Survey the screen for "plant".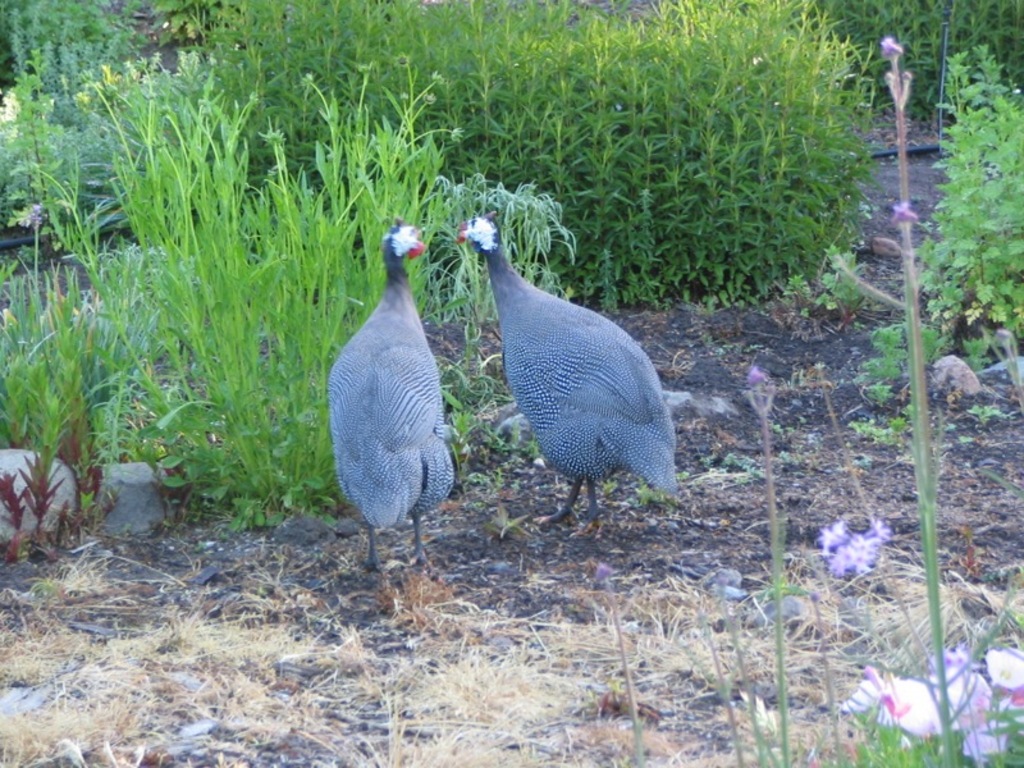
Survey found: [844, 616, 1023, 767].
